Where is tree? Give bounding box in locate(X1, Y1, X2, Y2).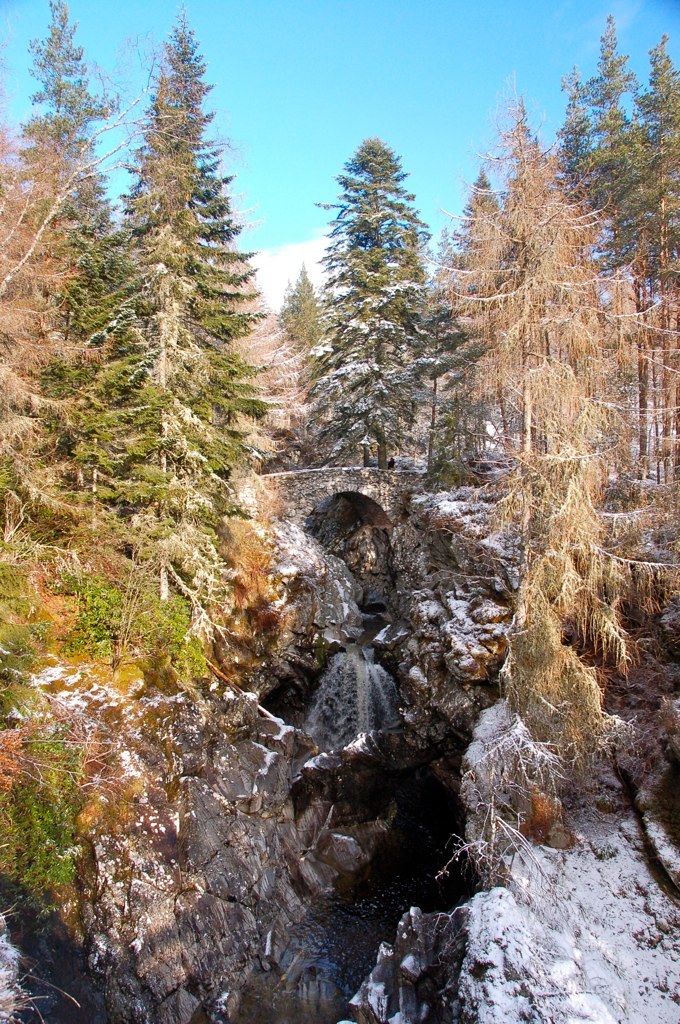
locate(322, 160, 442, 442).
